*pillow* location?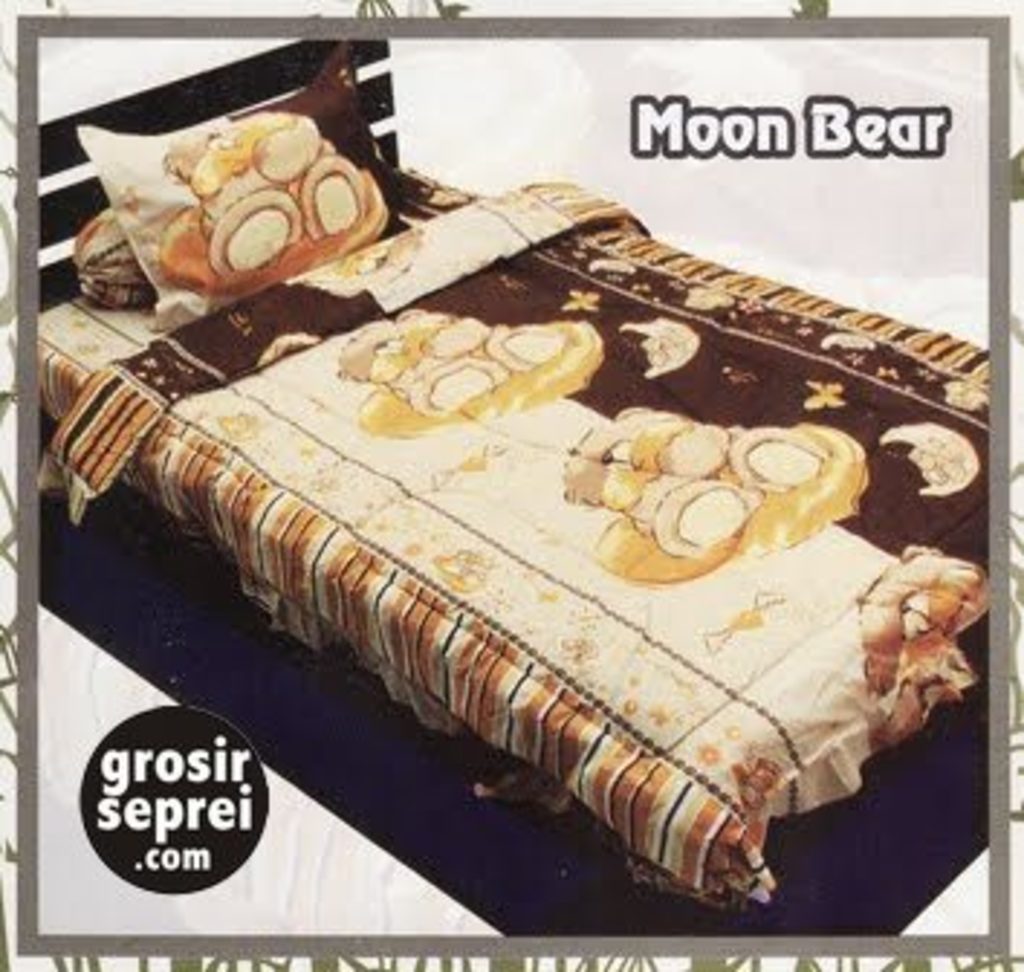
left=75, top=32, right=408, bottom=333
